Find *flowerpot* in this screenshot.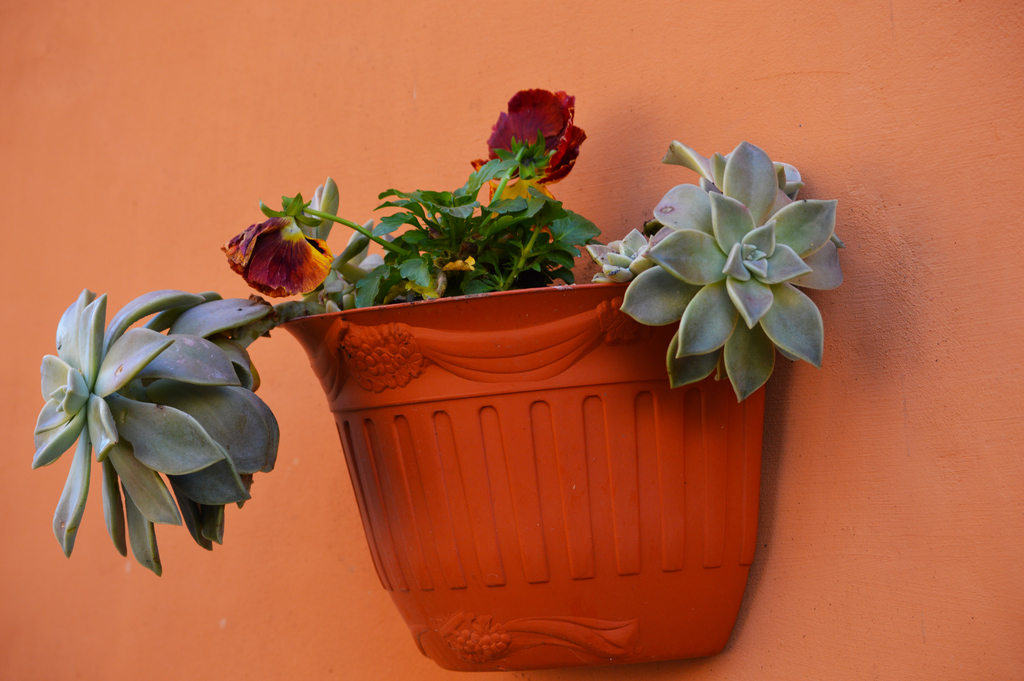
The bounding box for *flowerpot* is BBox(281, 281, 763, 668).
